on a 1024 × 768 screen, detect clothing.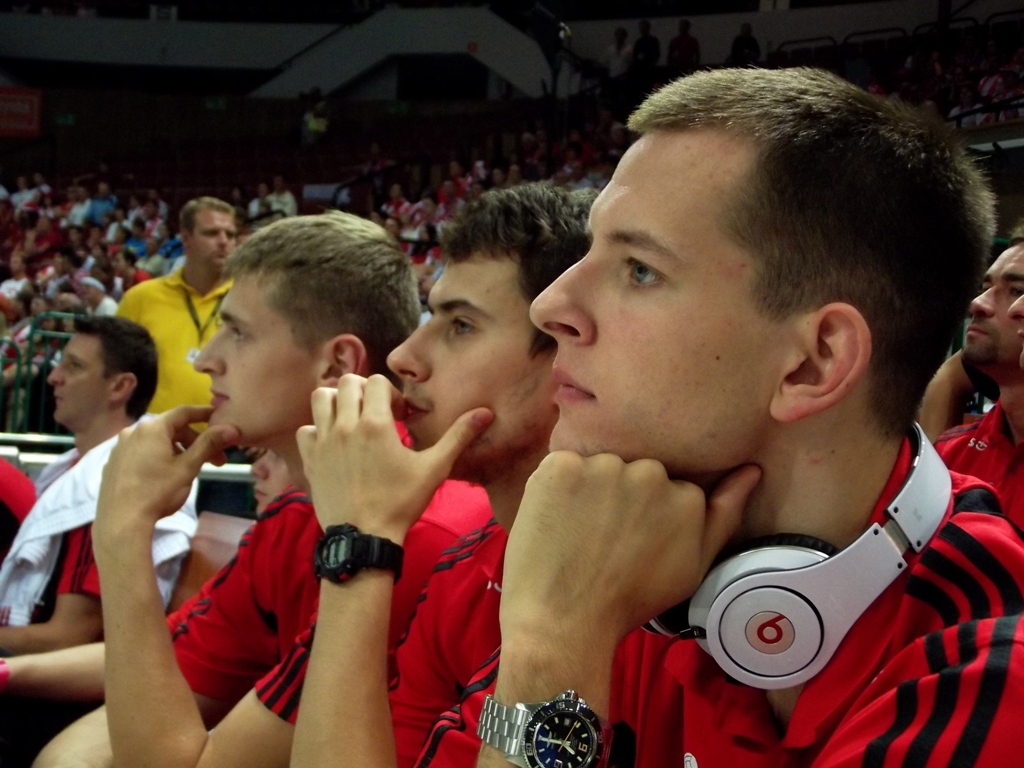
bbox(412, 437, 1023, 767).
